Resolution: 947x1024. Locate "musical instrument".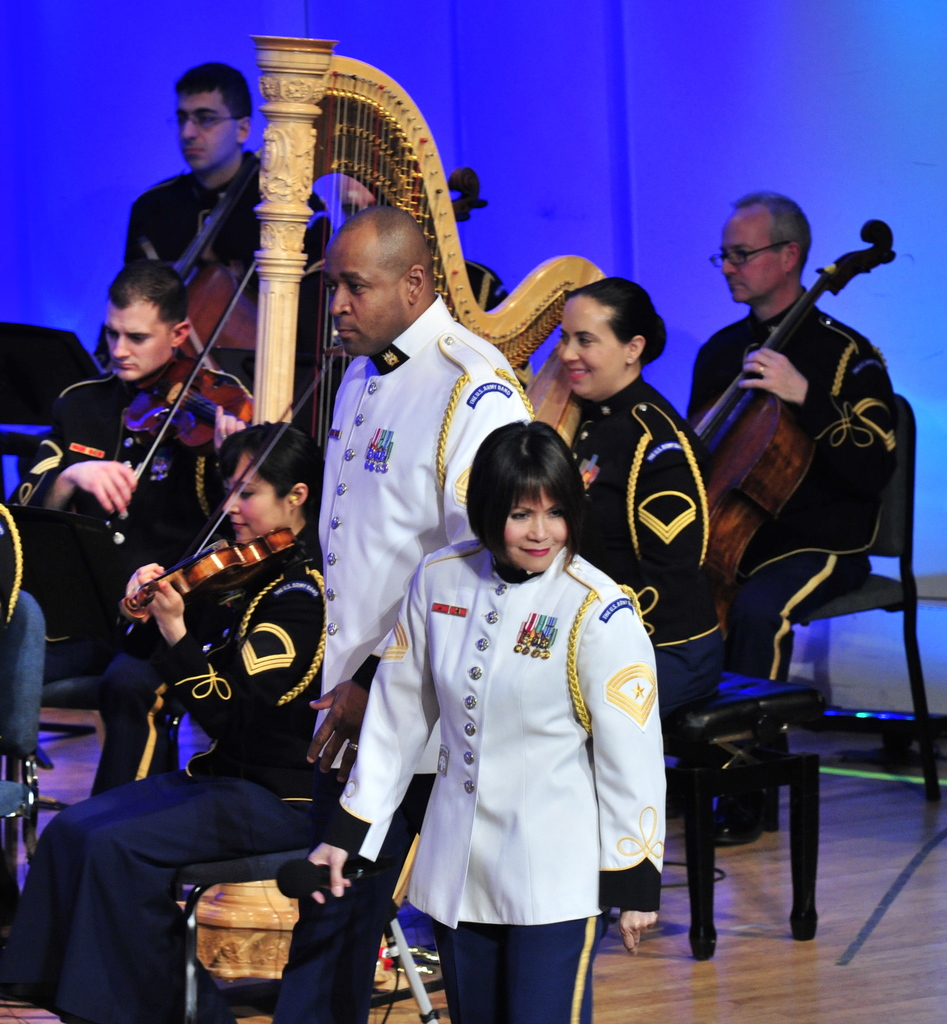
detection(108, 370, 324, 639).
